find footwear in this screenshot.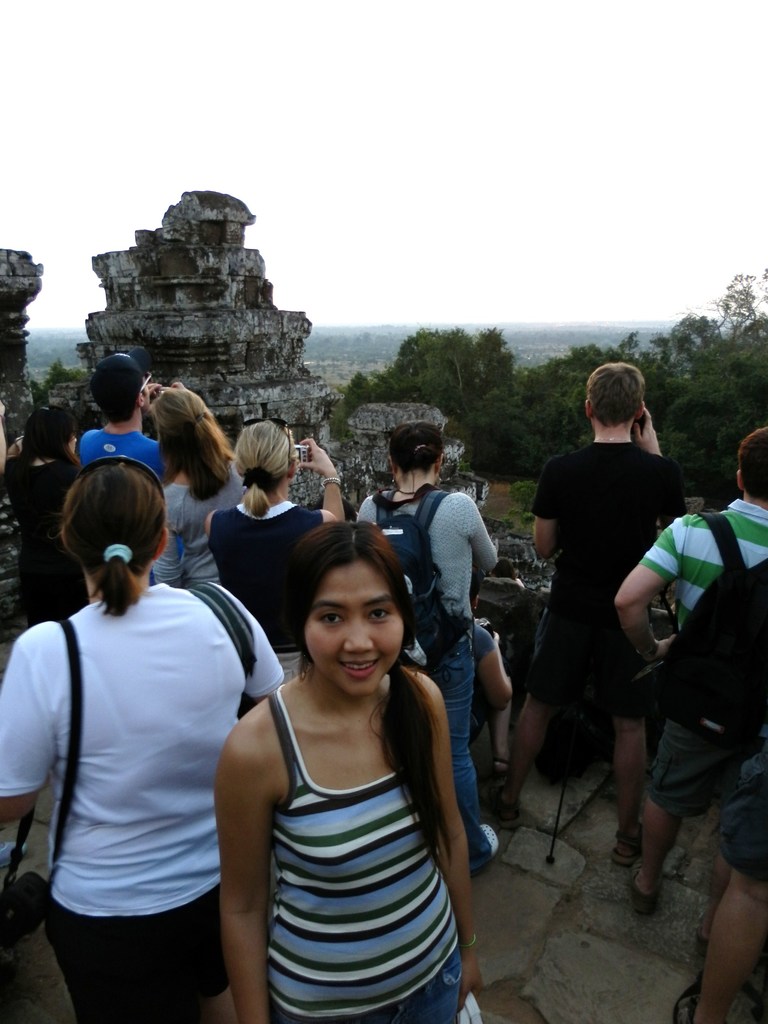
The bounding box for footwear is 673, 988, 698, 1023.
